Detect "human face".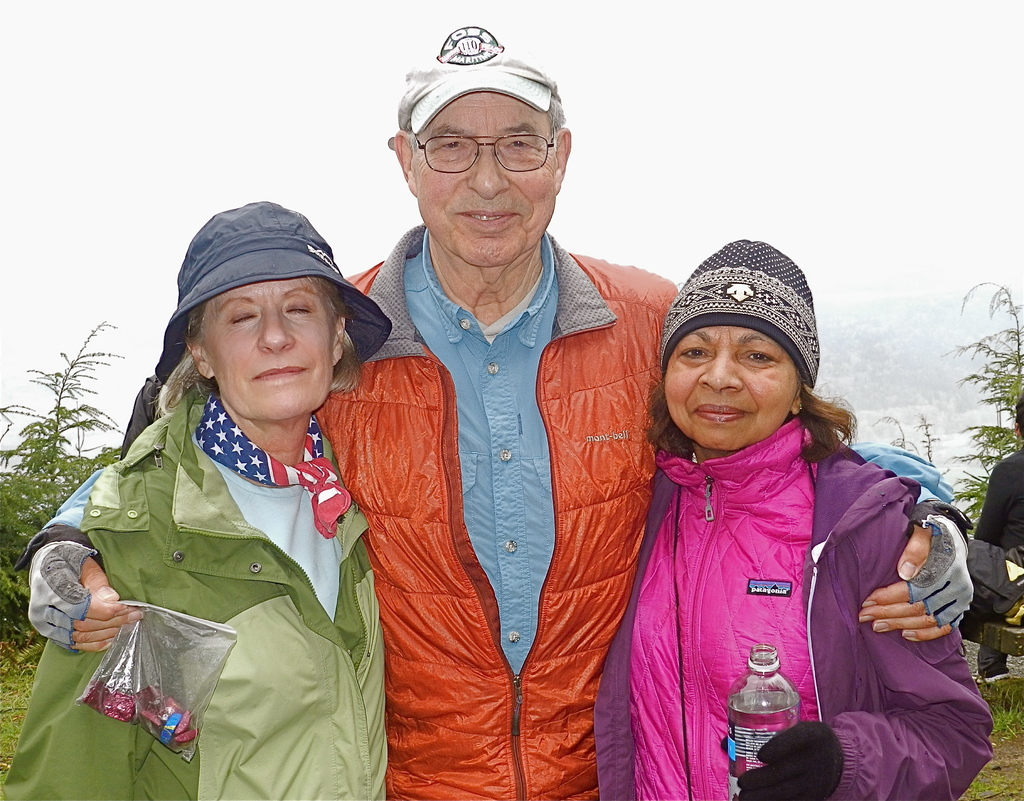
Detected at detection(411, 83, 563, 268).
